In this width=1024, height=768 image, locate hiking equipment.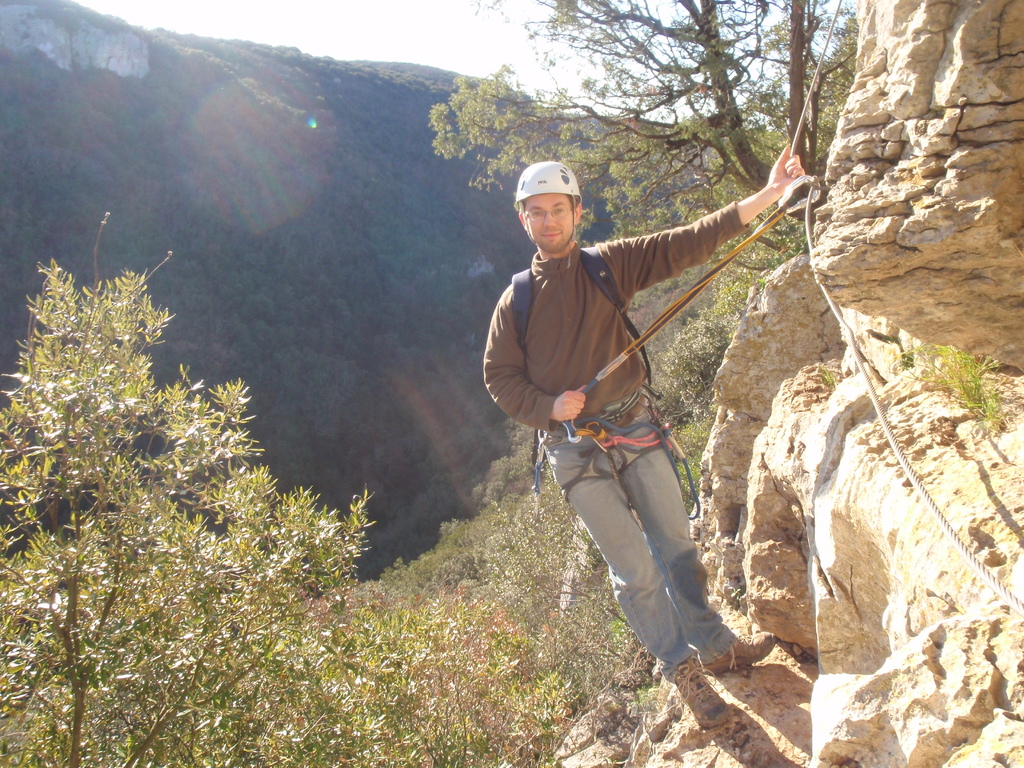
Bounding box: crop(509, 246, 655, 468).
